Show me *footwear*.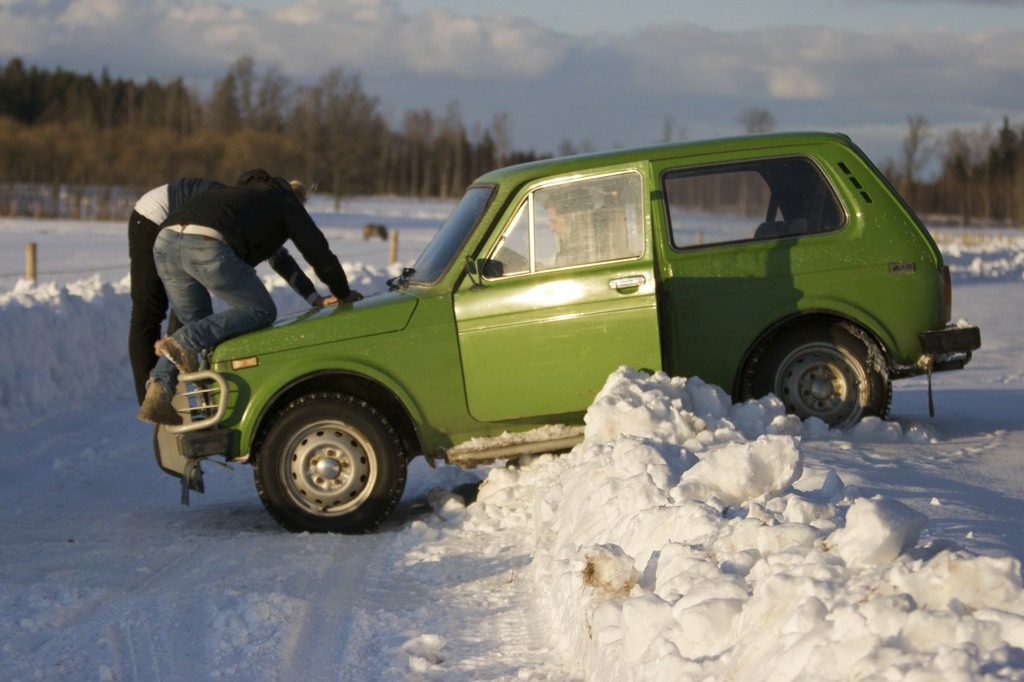
*footwear* is here: box(161, 336, 204, 381).
